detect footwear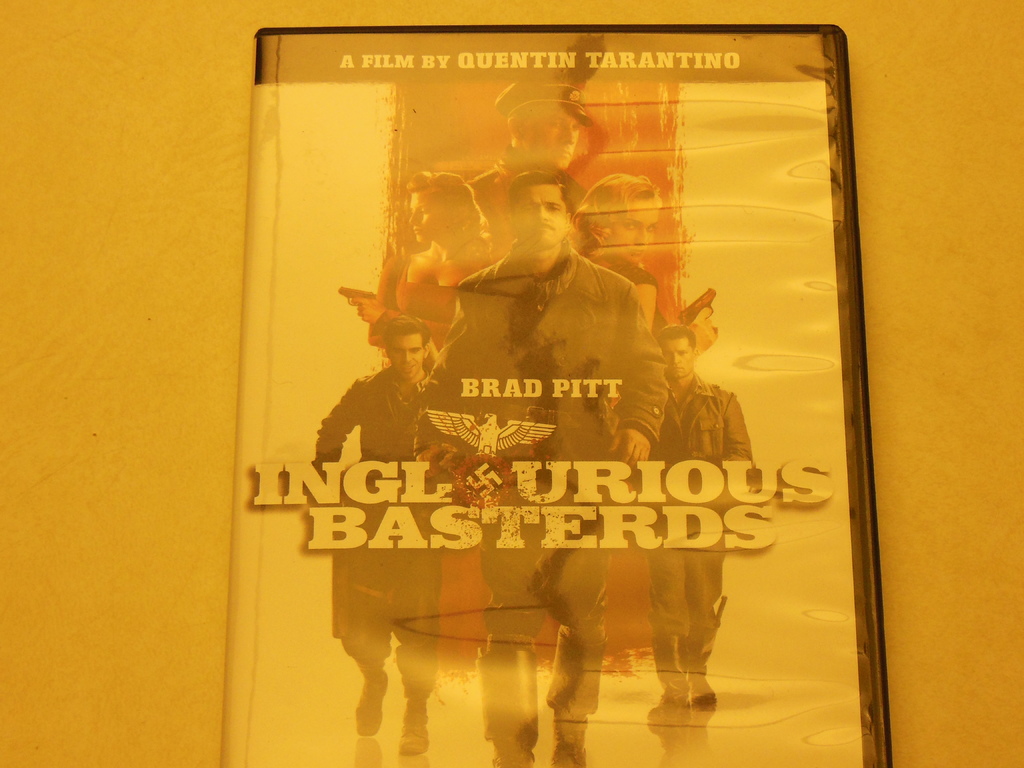
490 741 532 767
